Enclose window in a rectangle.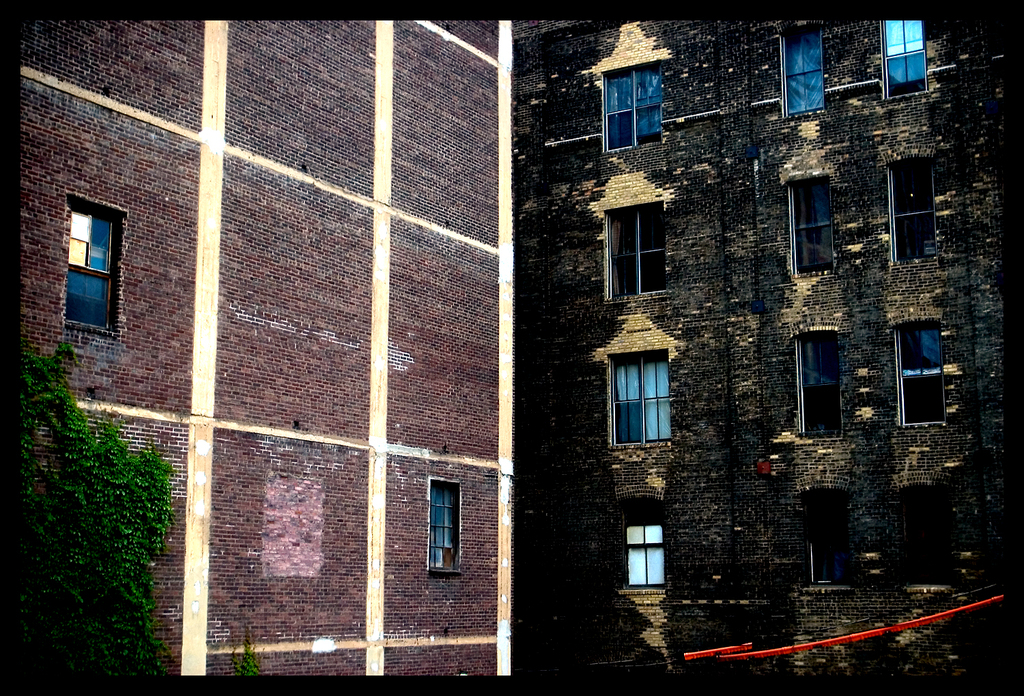
Rect(878, 18, 930, 97).
